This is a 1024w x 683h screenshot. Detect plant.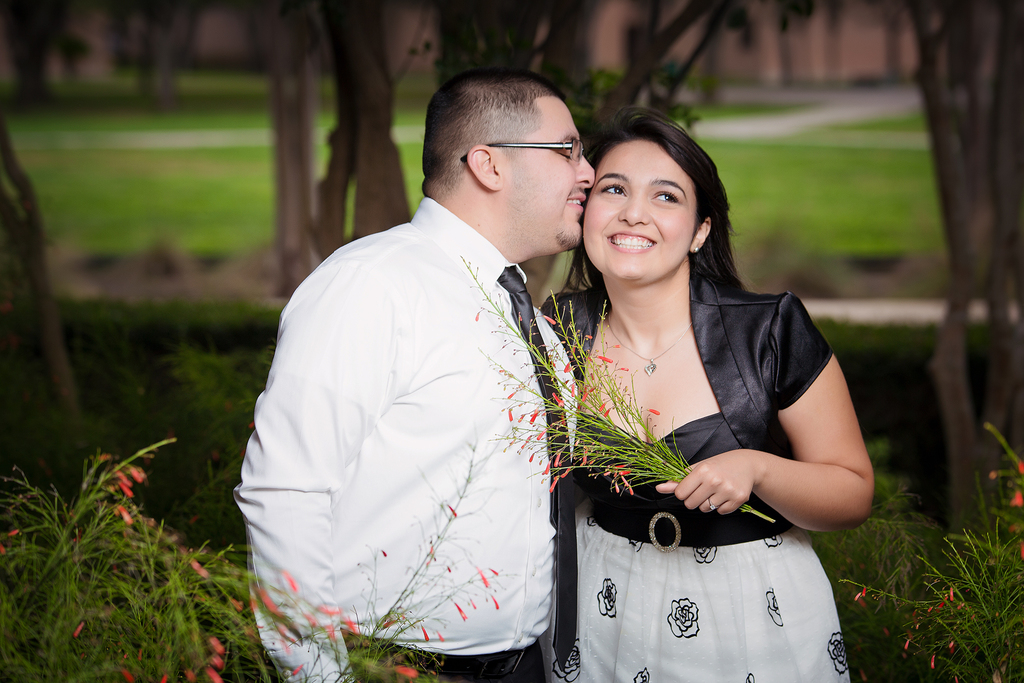
box(452, 253, 778, 534).
